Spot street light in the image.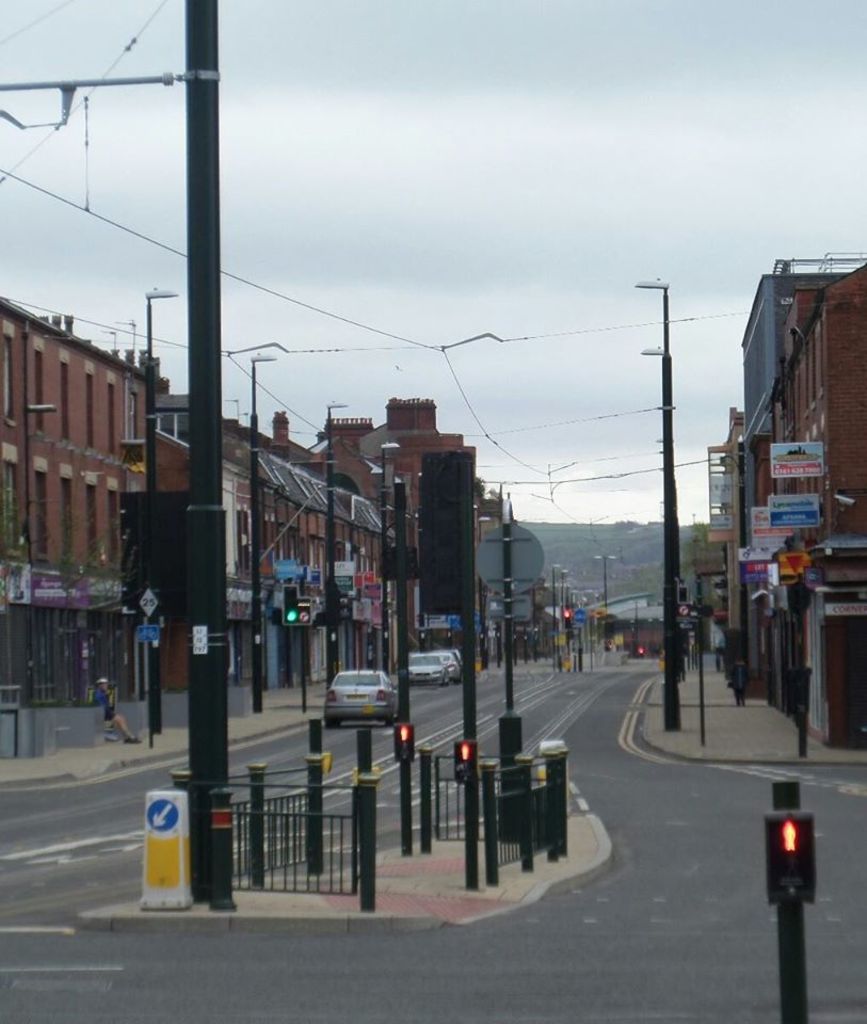
street light found at {"x1": 251, "y1": 350, "x2": 275, "y2": 711}.
